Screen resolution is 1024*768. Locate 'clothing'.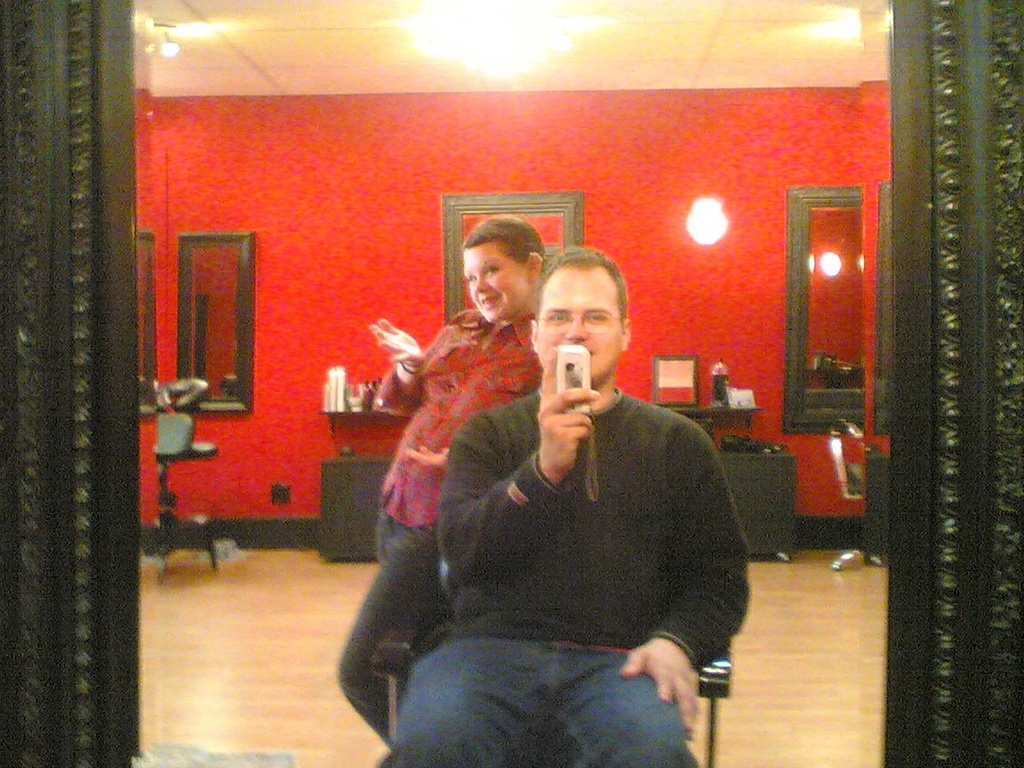
<region>381, 342, 753, 761</region>.
